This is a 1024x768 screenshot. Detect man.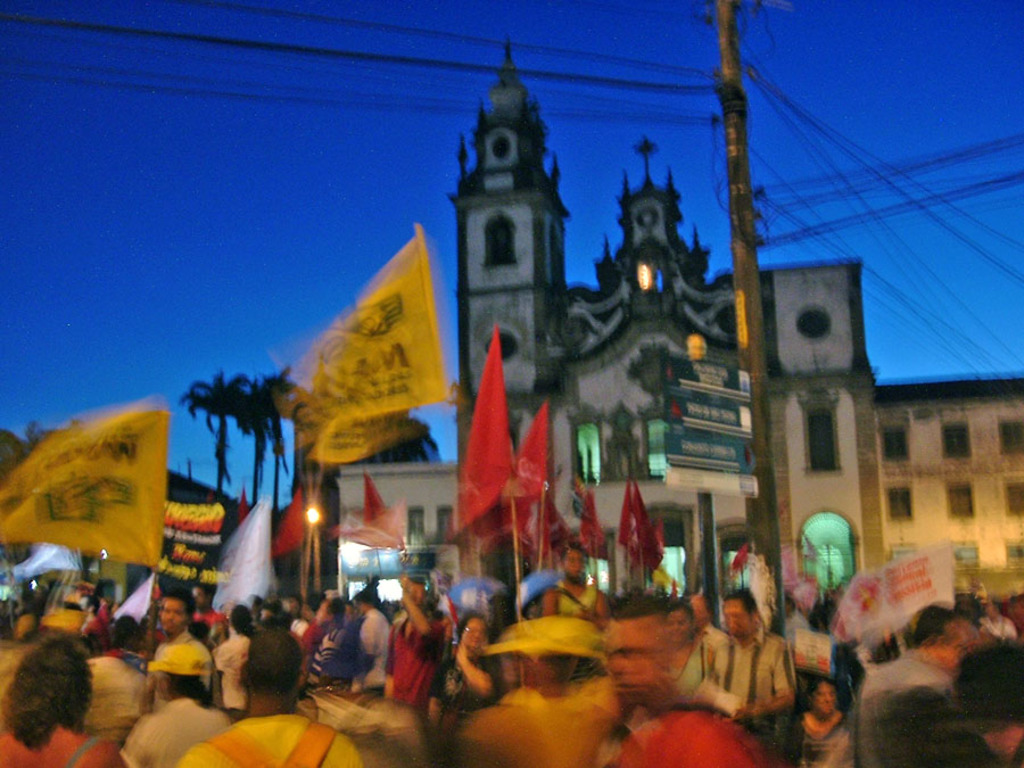
box(980, 601, 1018, 638).
